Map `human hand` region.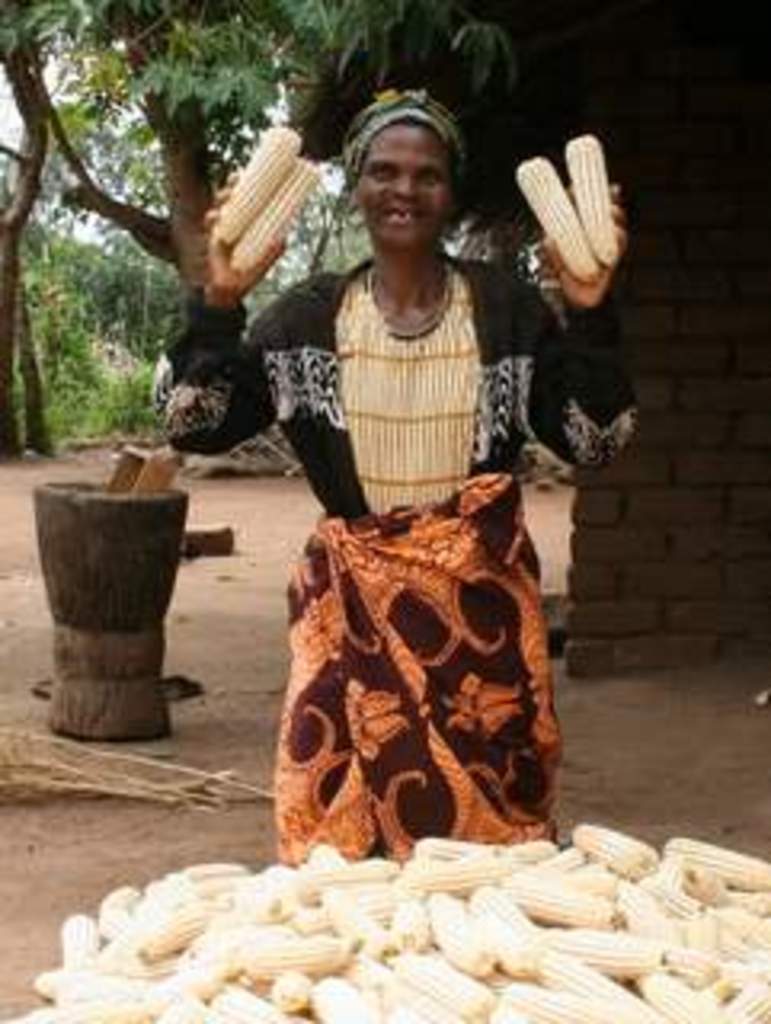
Mapped to l=537, t=170, r=617, b=301.
